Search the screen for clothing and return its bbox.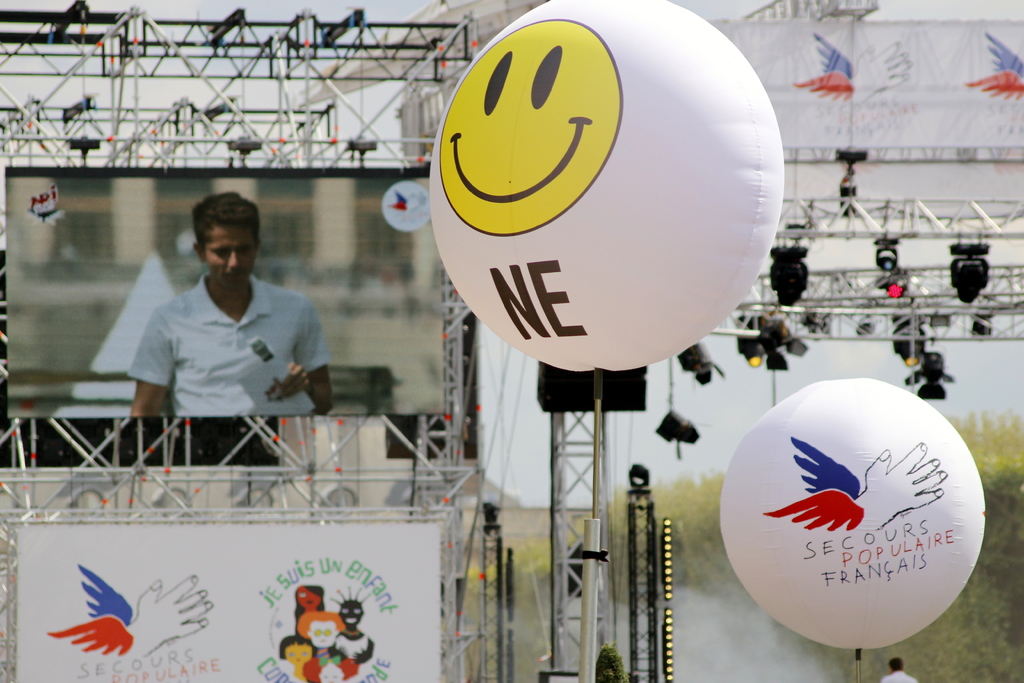
Found: crop(120, 282, 332, 416).
